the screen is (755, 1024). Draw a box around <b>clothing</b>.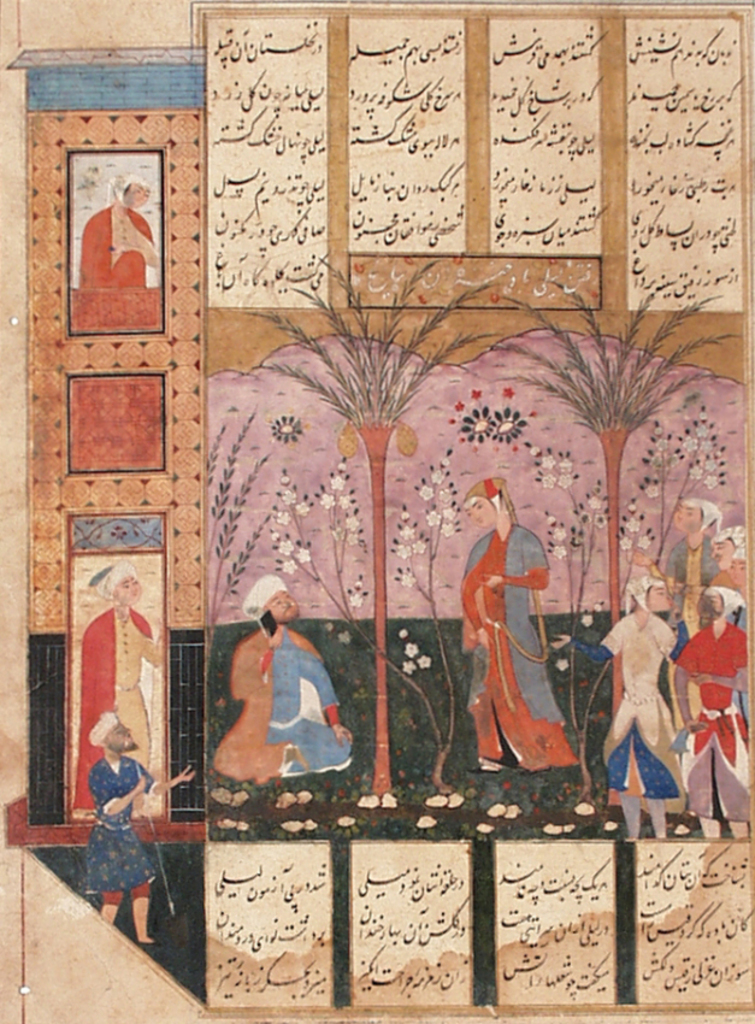
box(452, 513, 578, 778).
